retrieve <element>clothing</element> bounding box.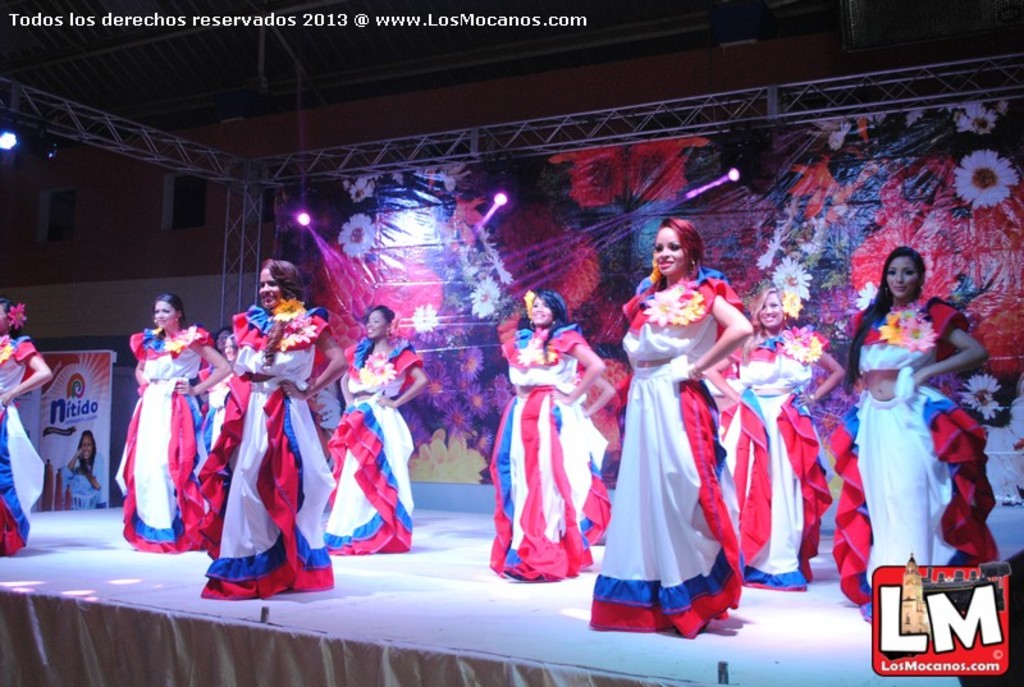
Bounding box: pyautogui.locateOnScreen(584, 270, 750, 644).
